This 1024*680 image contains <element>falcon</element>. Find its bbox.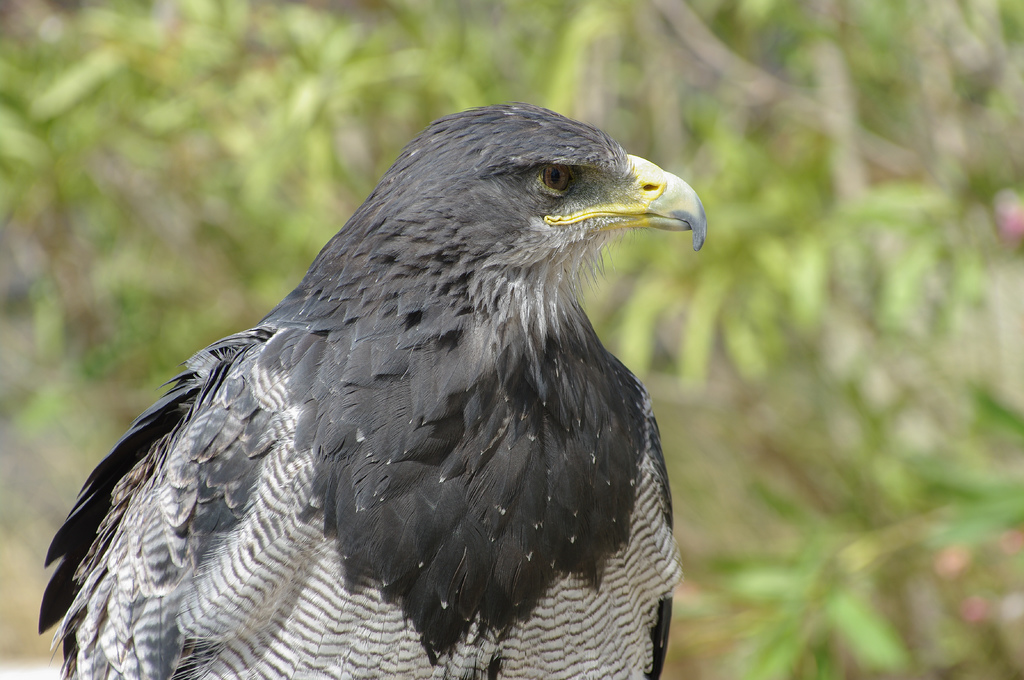
[34,90,740,679].
